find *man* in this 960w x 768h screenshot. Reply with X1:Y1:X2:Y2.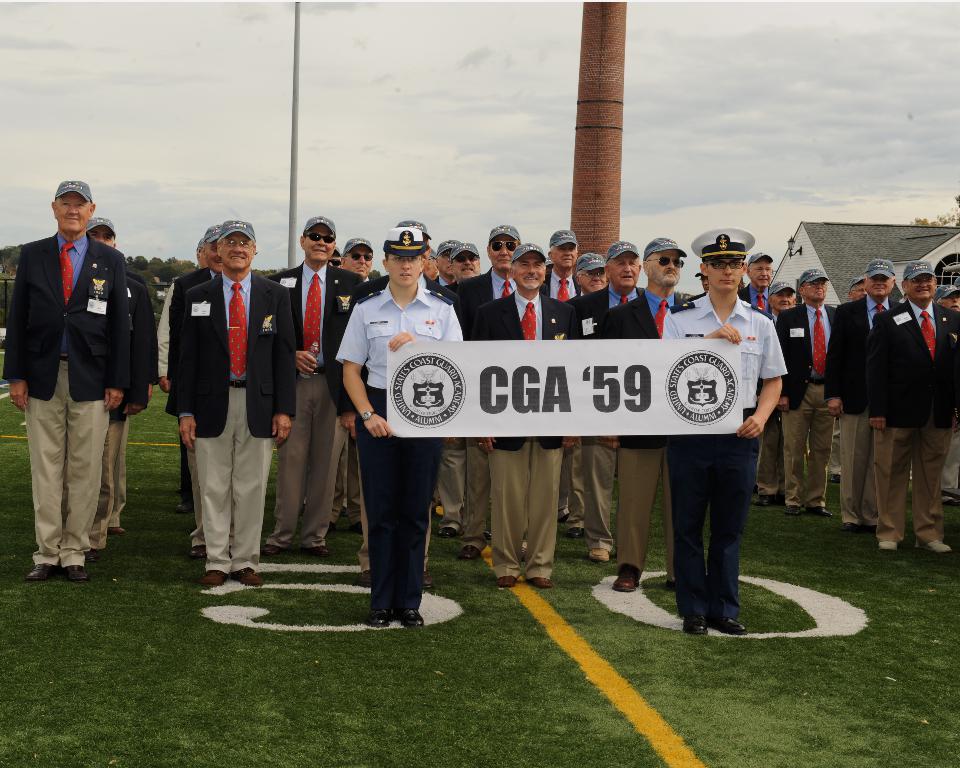
161:212:292:580.
